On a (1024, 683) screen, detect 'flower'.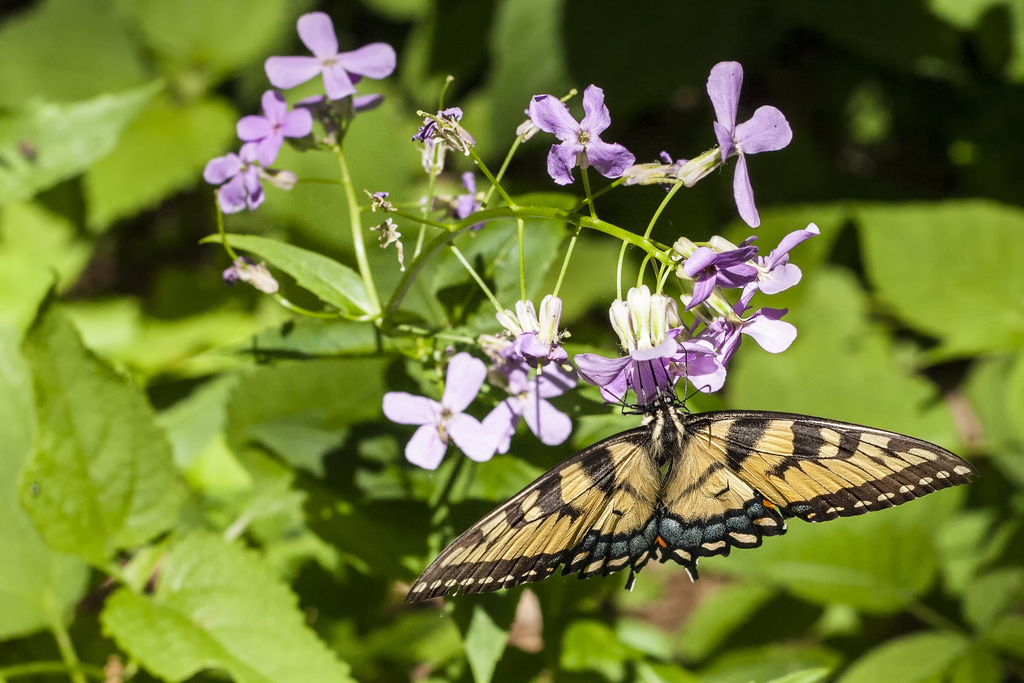
x1=292 y1=95 x2=386 y2=122.
